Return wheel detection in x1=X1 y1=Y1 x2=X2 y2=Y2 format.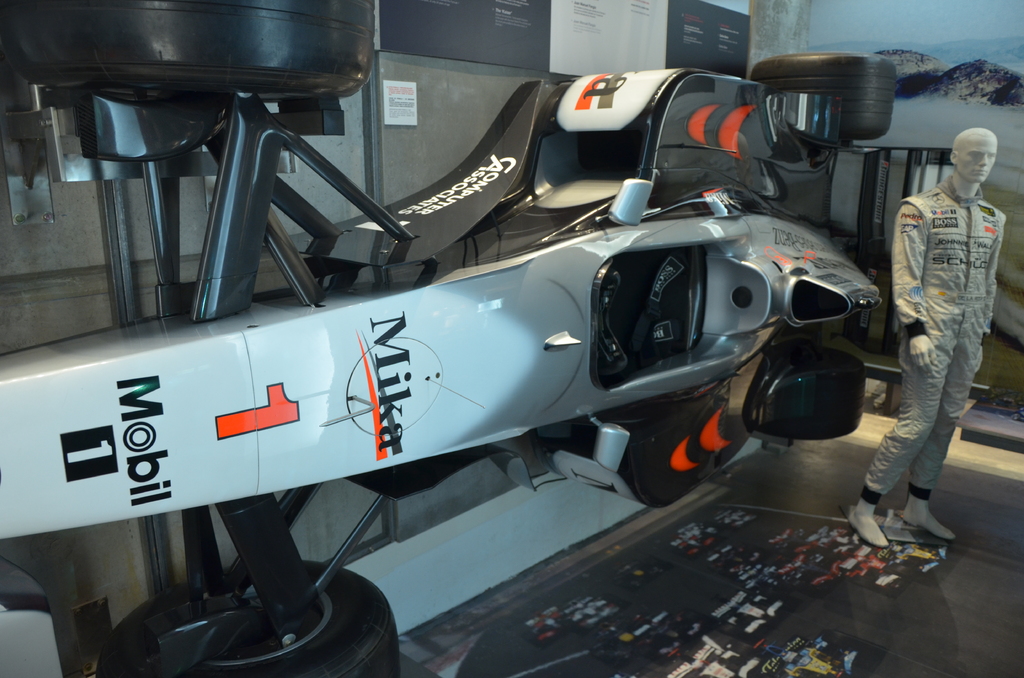
x1=748 y1=343 x2=870 y2=442.
